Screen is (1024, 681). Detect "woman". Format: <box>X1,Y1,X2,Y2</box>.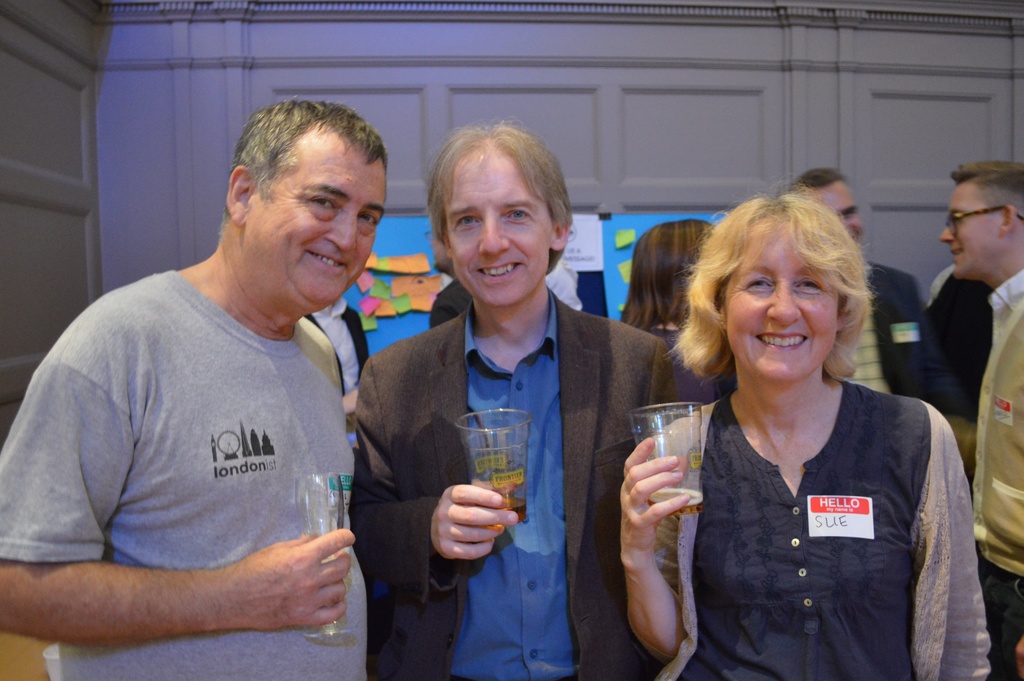
<box>645,204,990,680</box>.
